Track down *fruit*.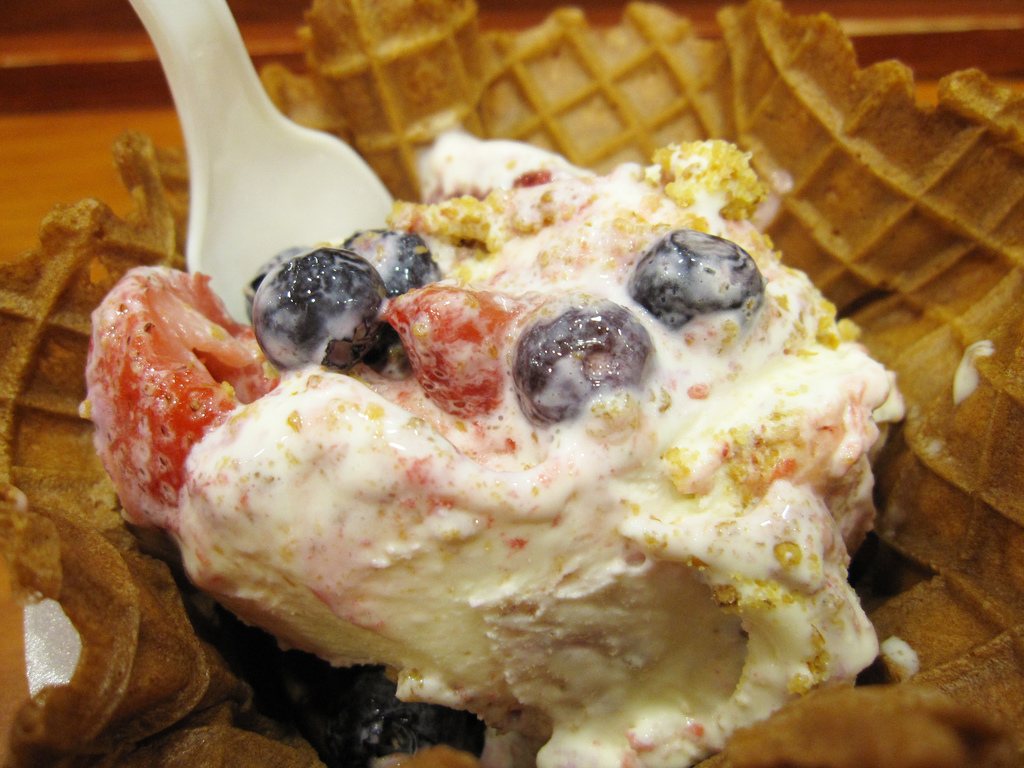
Tracked to [500,292,648,428].
